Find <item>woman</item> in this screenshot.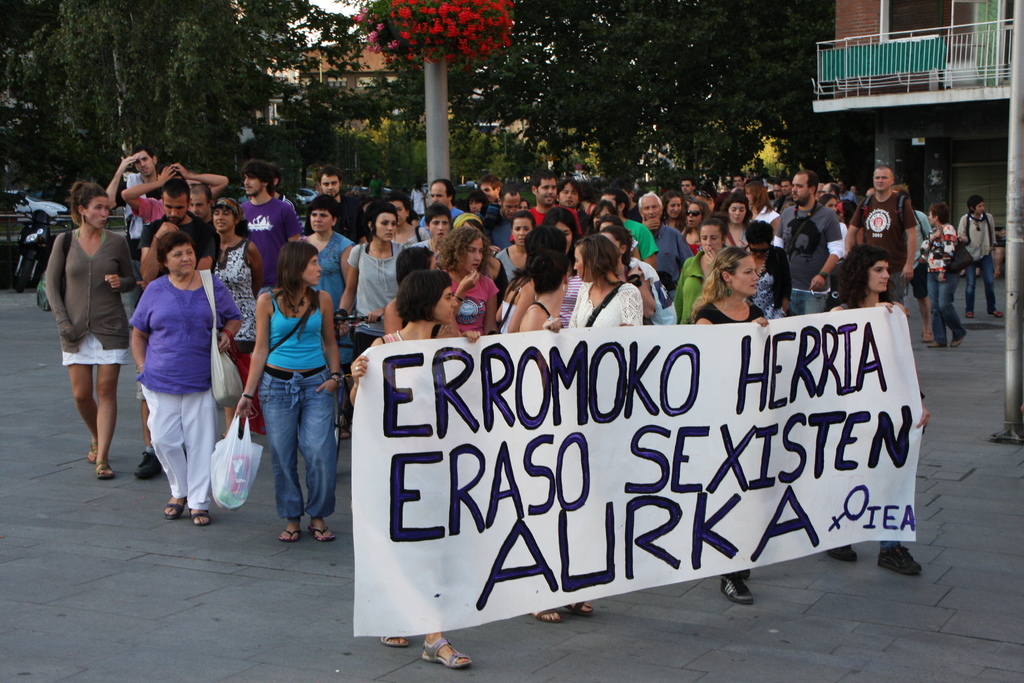
The bounding box for <item>woman</item> is crop(464, 189, 489, 223).
